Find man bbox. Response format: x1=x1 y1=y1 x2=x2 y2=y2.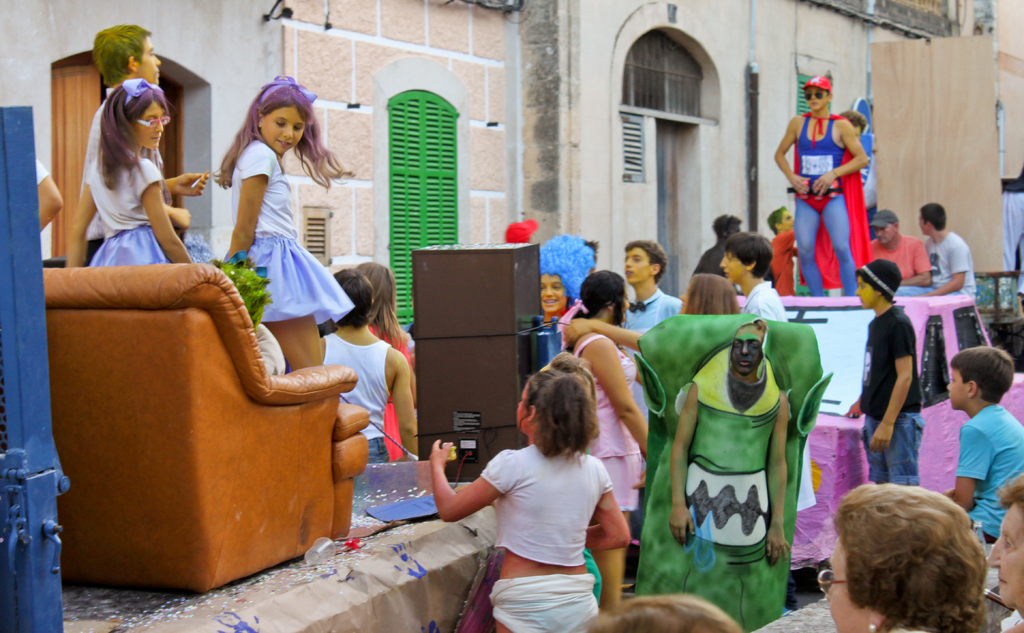
x1=618 y1=236 x2=685 y2=592.
